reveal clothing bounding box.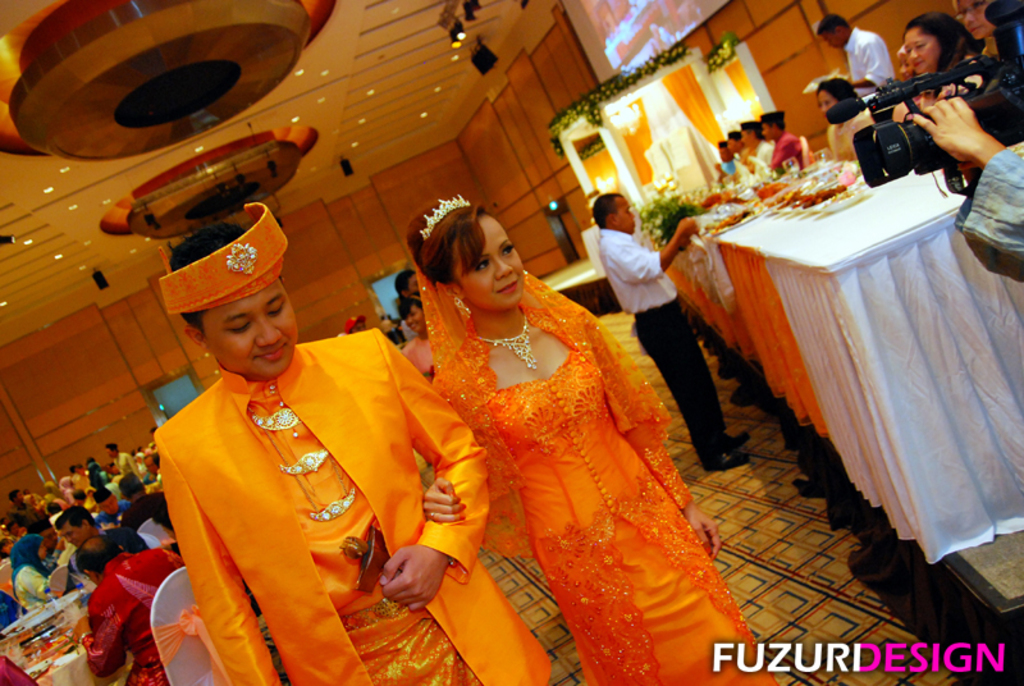
Revealed: [left=411, top=251, right=783, bottom=685].
